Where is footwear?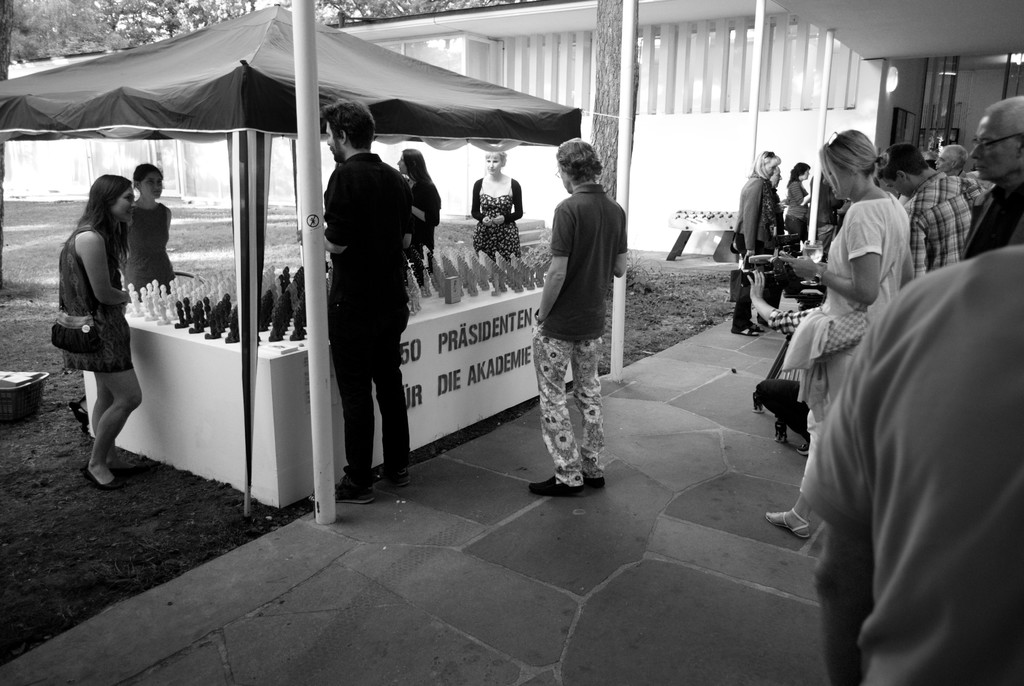
(378,461,408,488).
